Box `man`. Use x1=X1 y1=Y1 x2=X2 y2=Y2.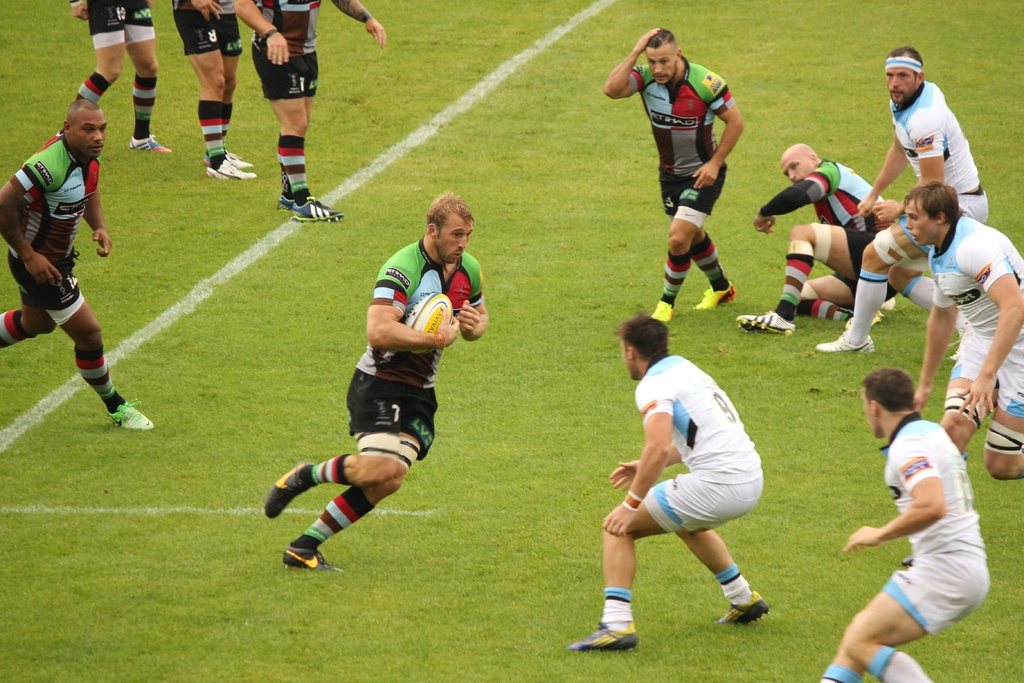
x1=265 y1=188 x2=488 y2=572.
